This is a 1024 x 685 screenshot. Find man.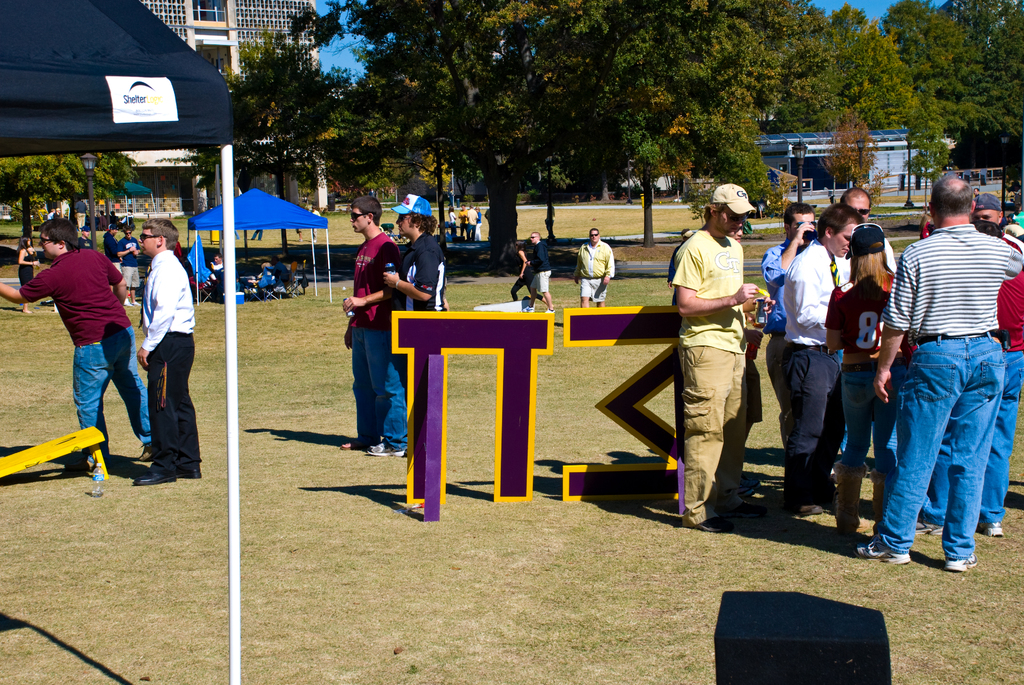
Bounding box: [572,226,611,305].
